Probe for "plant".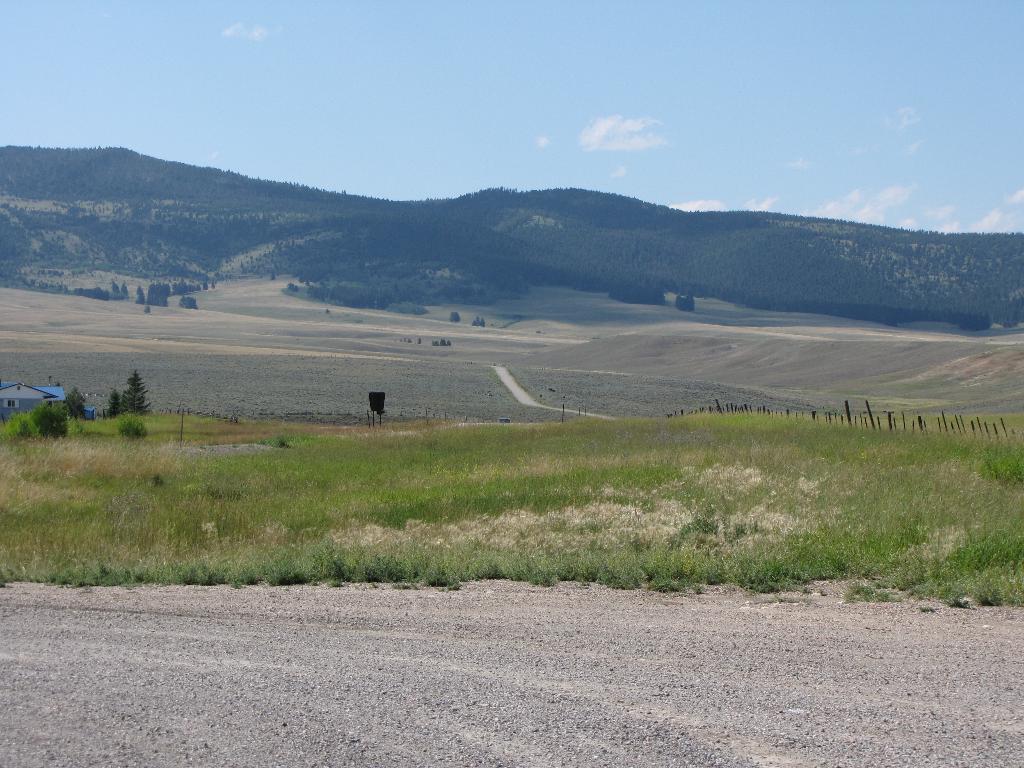
Probe result: Rect(120, 421, 146, 437).
